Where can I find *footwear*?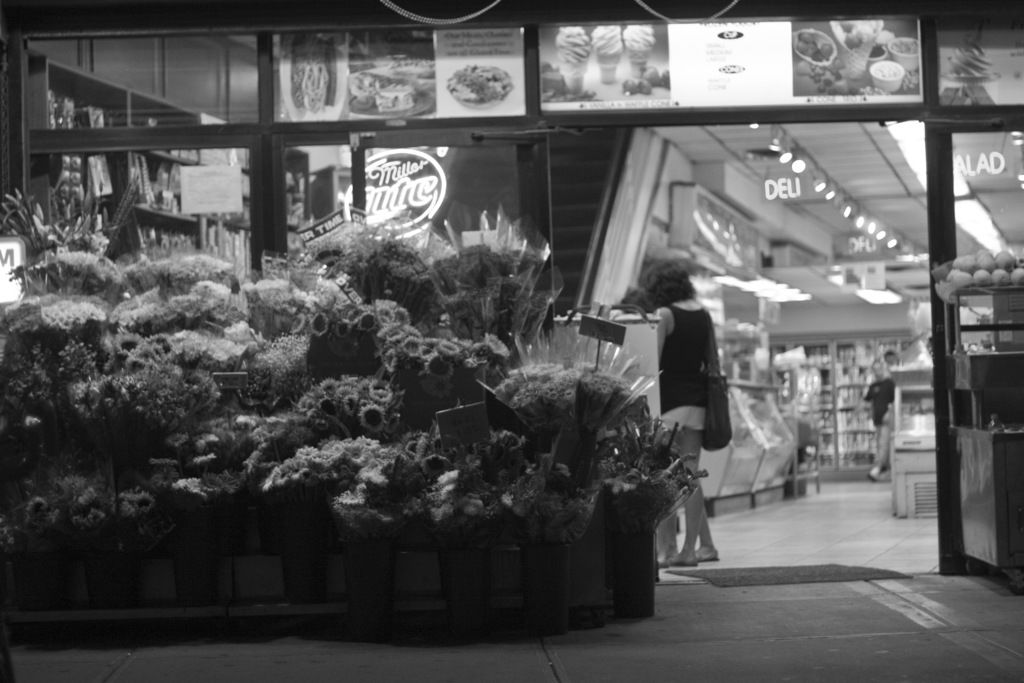
You can find it at <bbox>867, 470, 879, 481</bbox>.
